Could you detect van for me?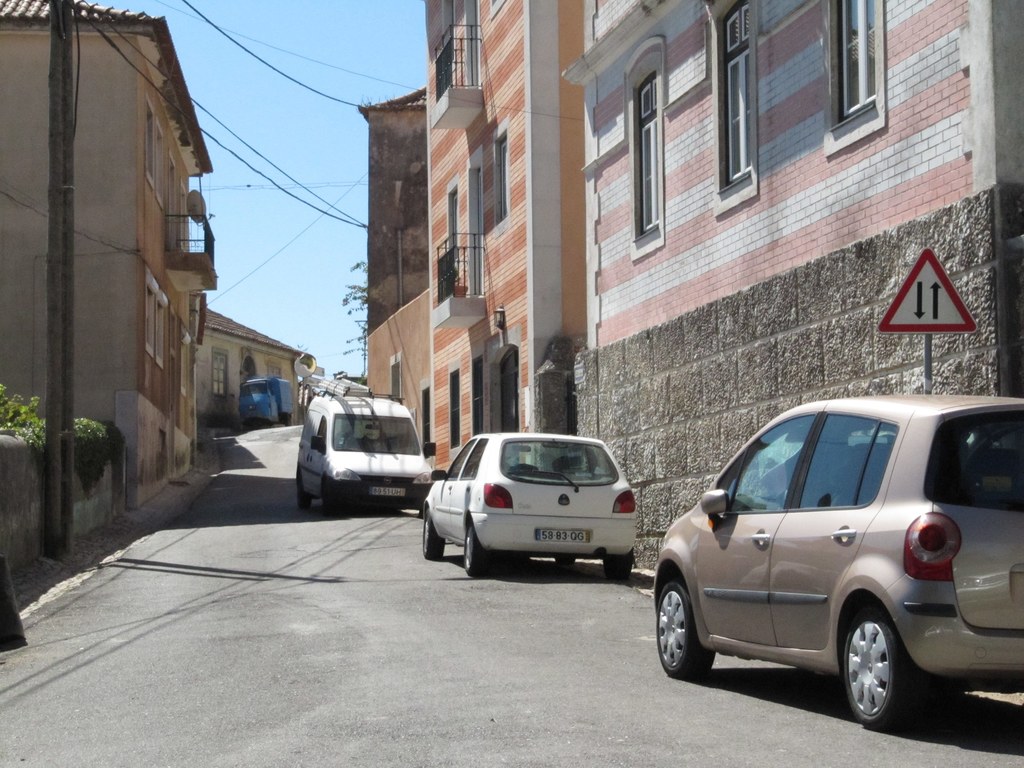
Detection result: <box>292,374,436,518</box>.
